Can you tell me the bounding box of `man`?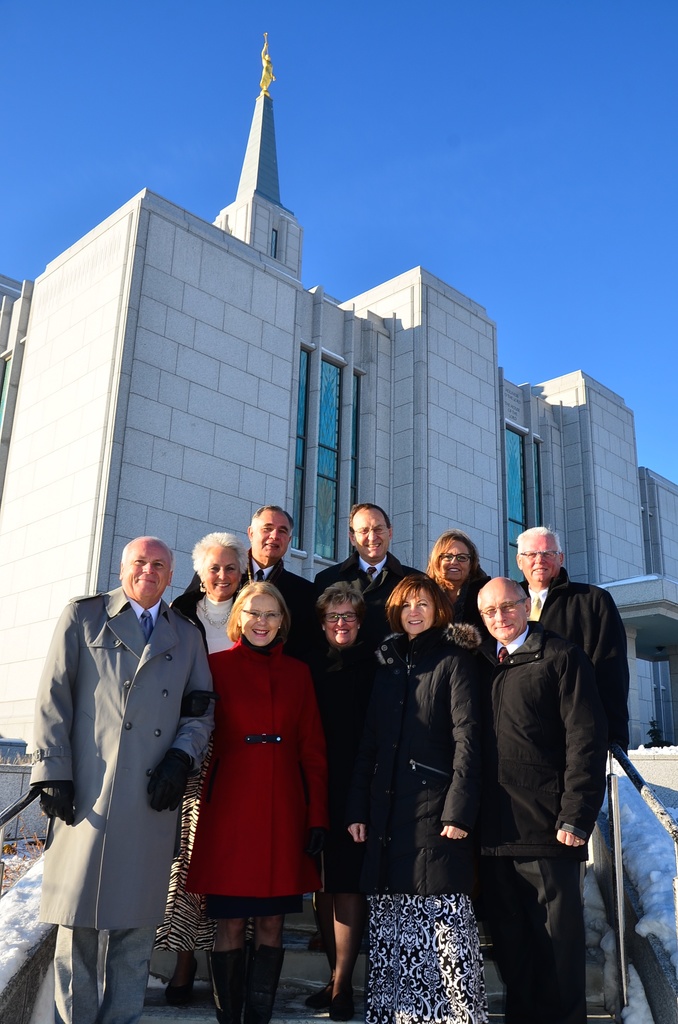
[464,572,608,1023].
